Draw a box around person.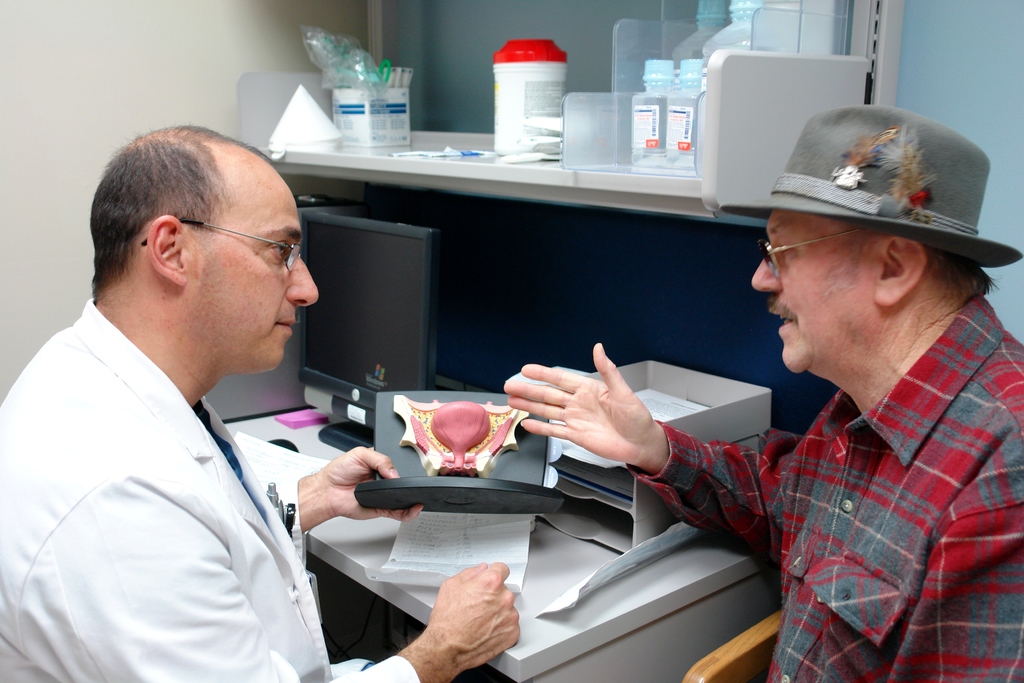
region(504, 104, 1023, 682).
